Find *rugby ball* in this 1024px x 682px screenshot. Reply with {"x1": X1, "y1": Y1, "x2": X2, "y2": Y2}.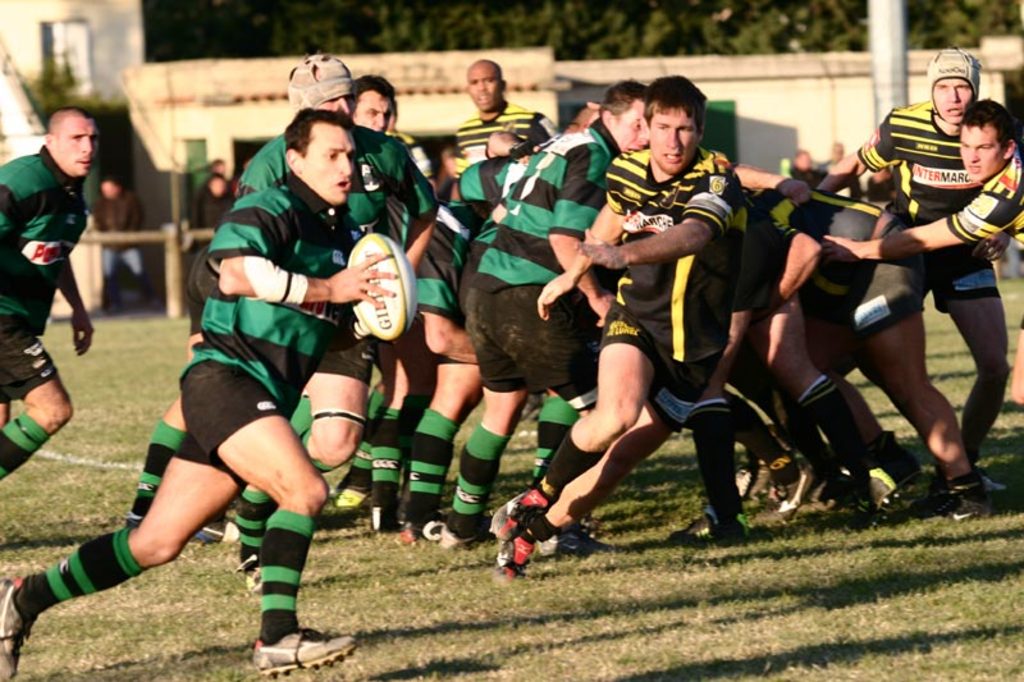
{"x1": 344, "y1": 232, "x2": 416, "y2": 342}.
